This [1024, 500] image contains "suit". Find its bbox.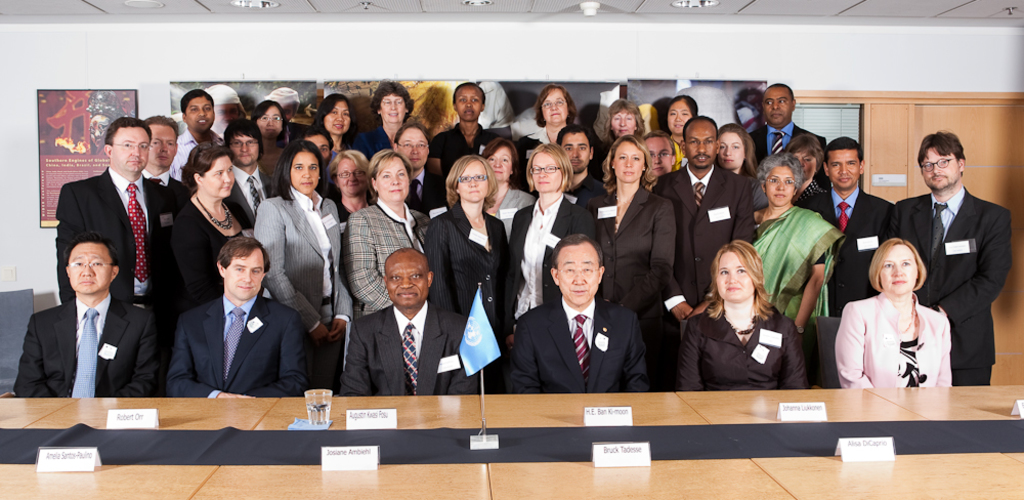
left=586, top=180, right=673, bottom=386.
